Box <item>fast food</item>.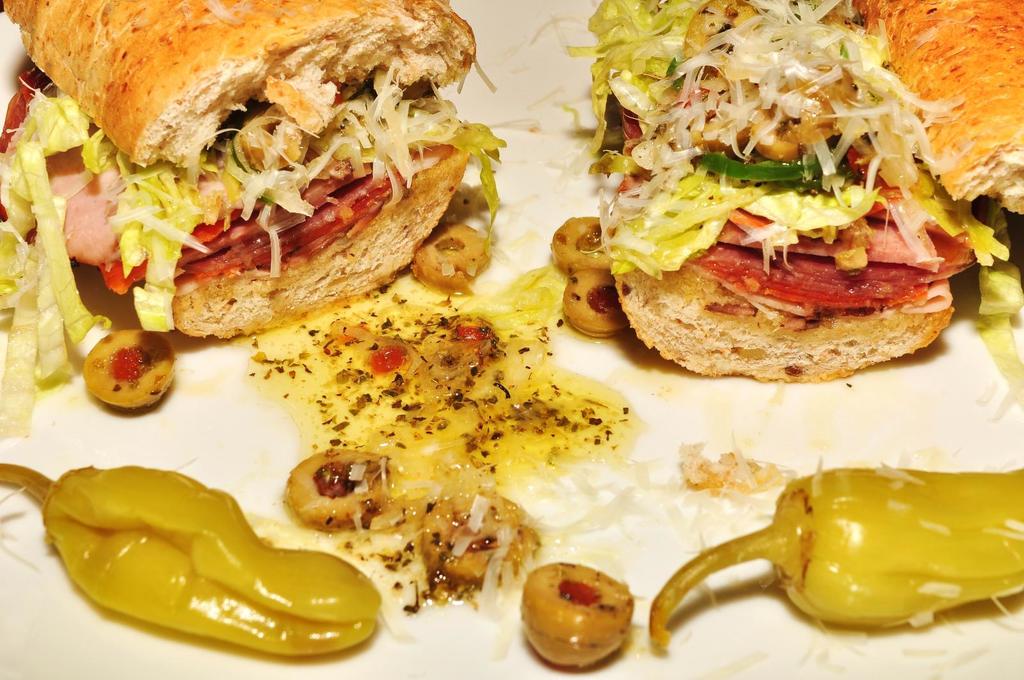
(0,0,484,428).
